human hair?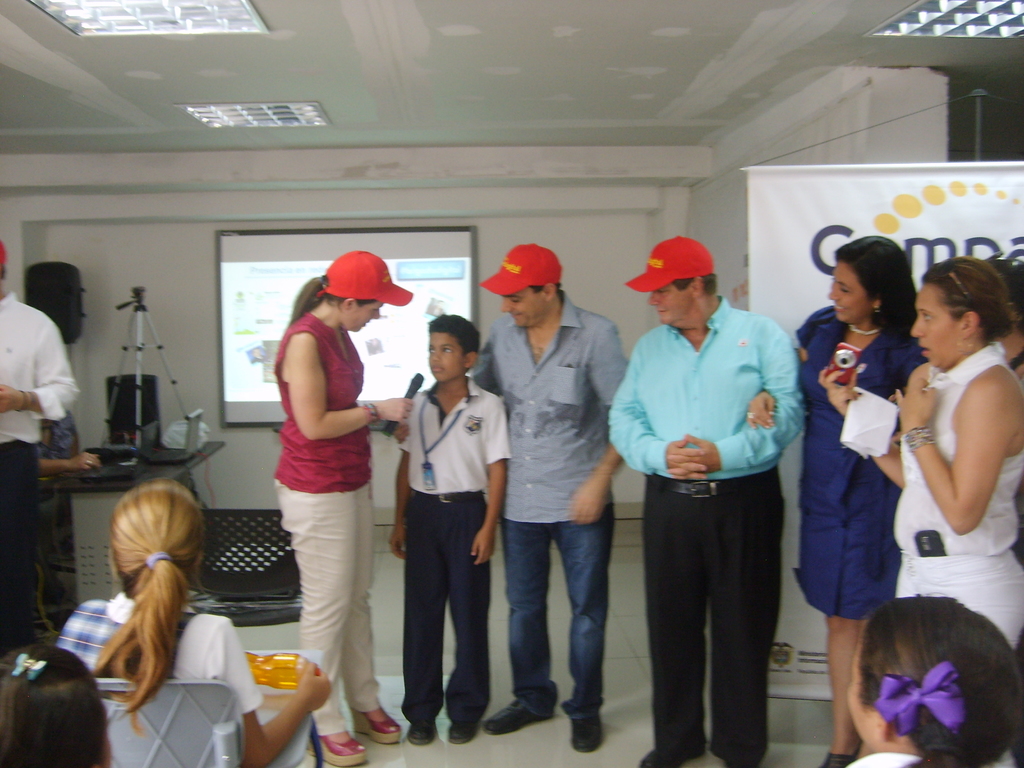
box=[834, 233, 922, 343]
